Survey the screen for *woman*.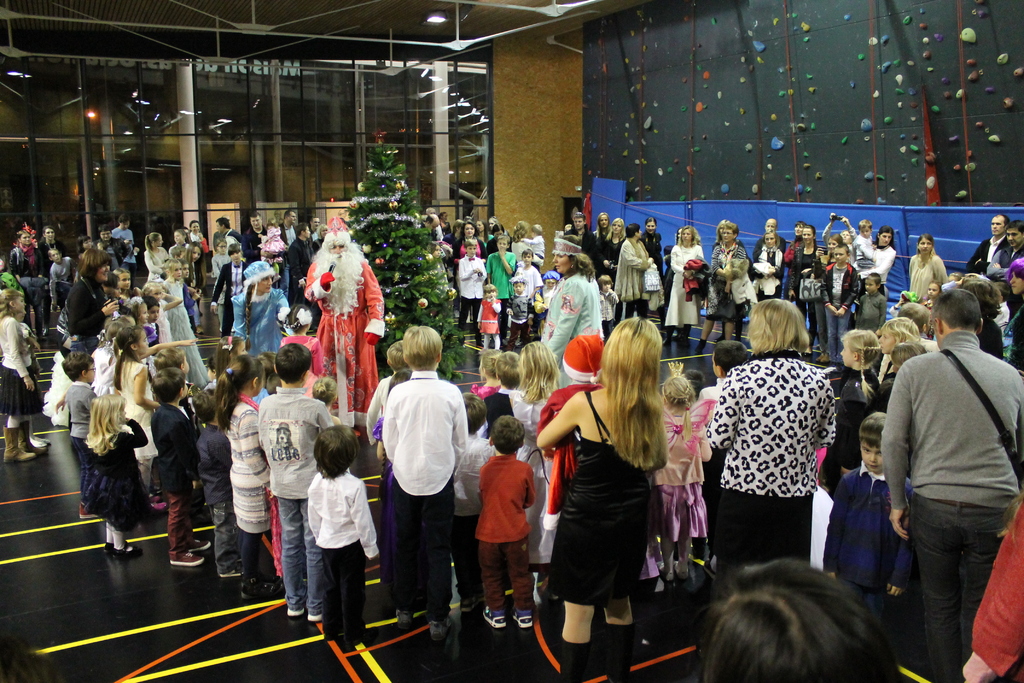
Survey found: x1=531, y1=229, x2=607, y2=383.
